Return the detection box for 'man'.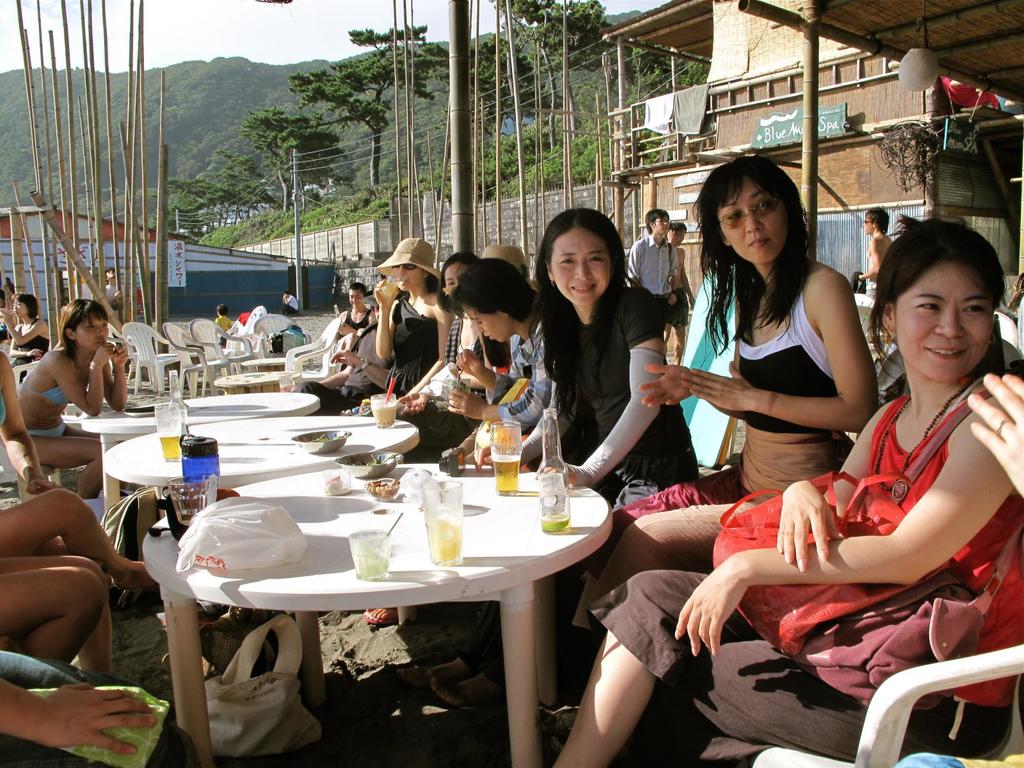
854:206:898:299.
